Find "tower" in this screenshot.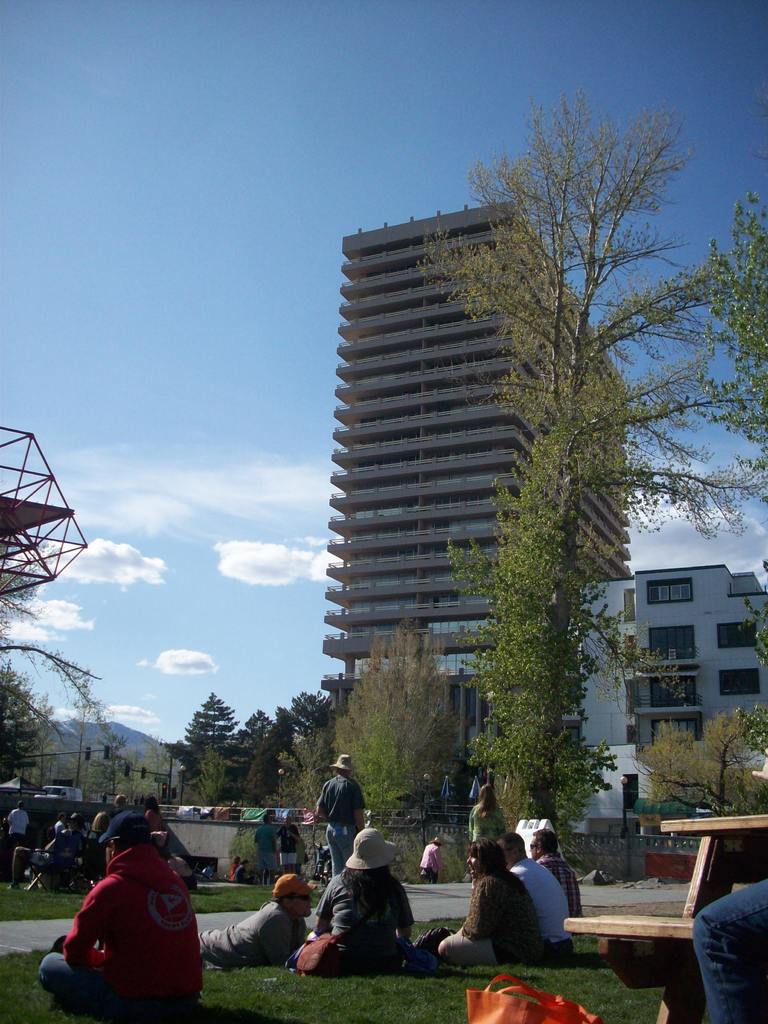
The bounding box for "tower" is {"x1": 288, "y1": 175, "x2": 611, "y2": 786}.
